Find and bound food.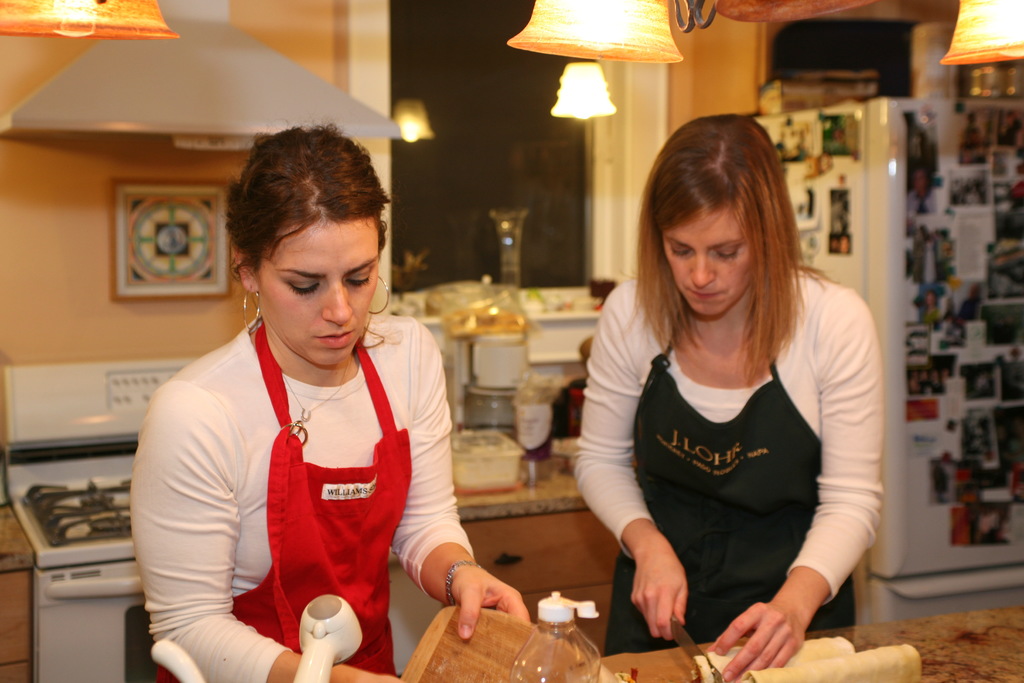
Bound: l=739, t=641, r=924, b=682.
